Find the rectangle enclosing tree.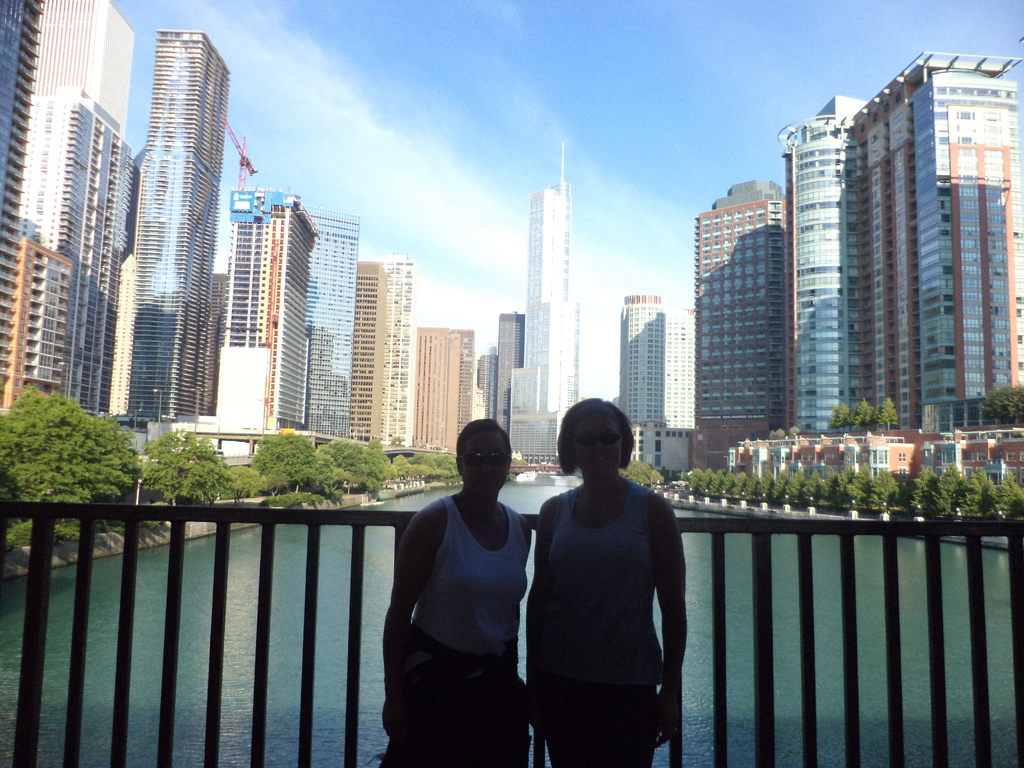
[858, 394, 876, 430].
